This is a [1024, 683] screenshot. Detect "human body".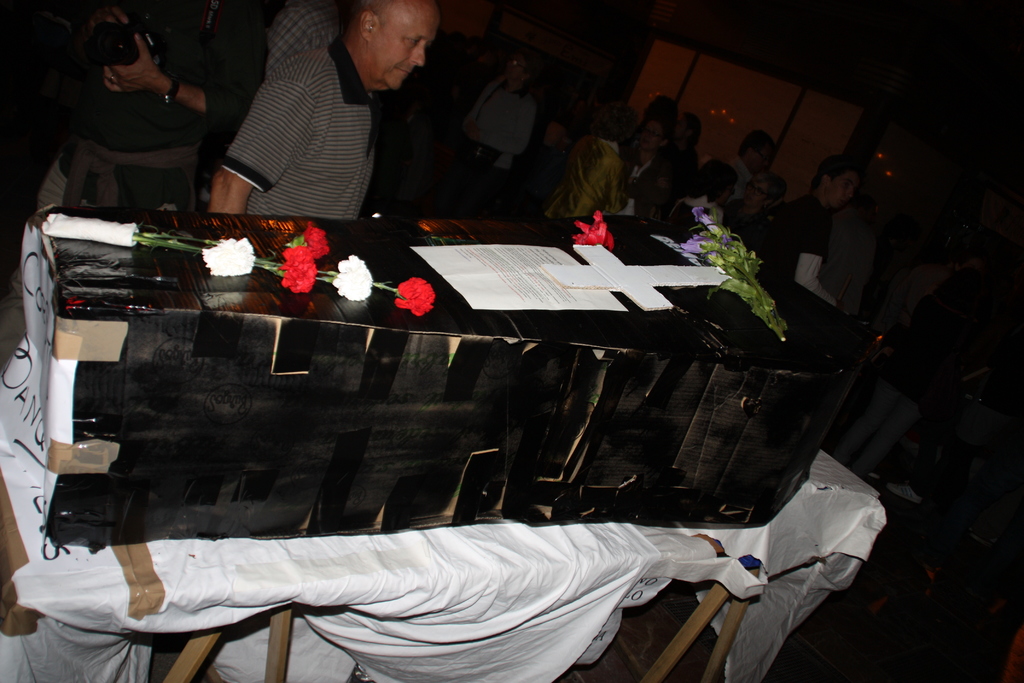
<bbox>209, 1, 445, 222</bbox>.
